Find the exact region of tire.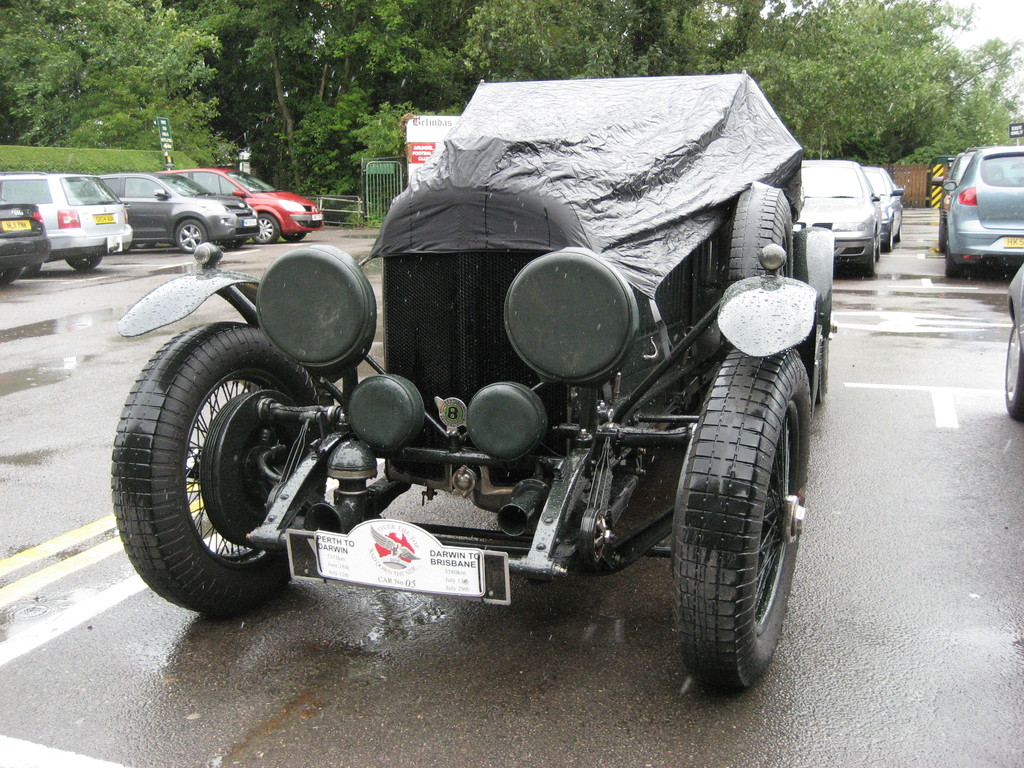
Exact region: region(20, 262, 42, 282).
